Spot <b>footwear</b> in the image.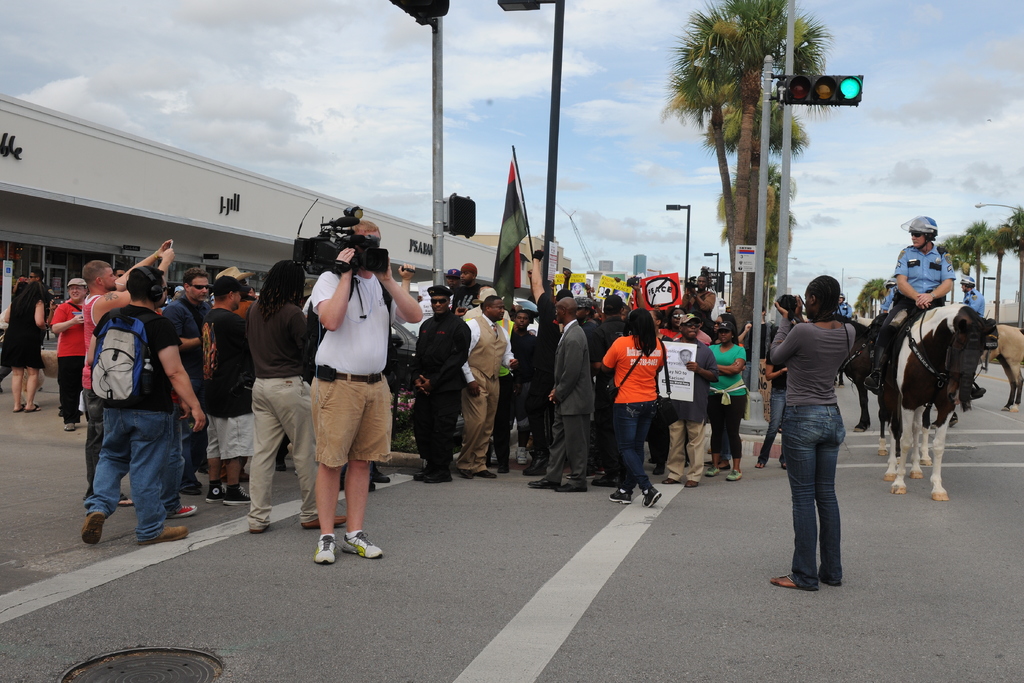
<b>footwear</b> found at (458, 469, 475, 477).
